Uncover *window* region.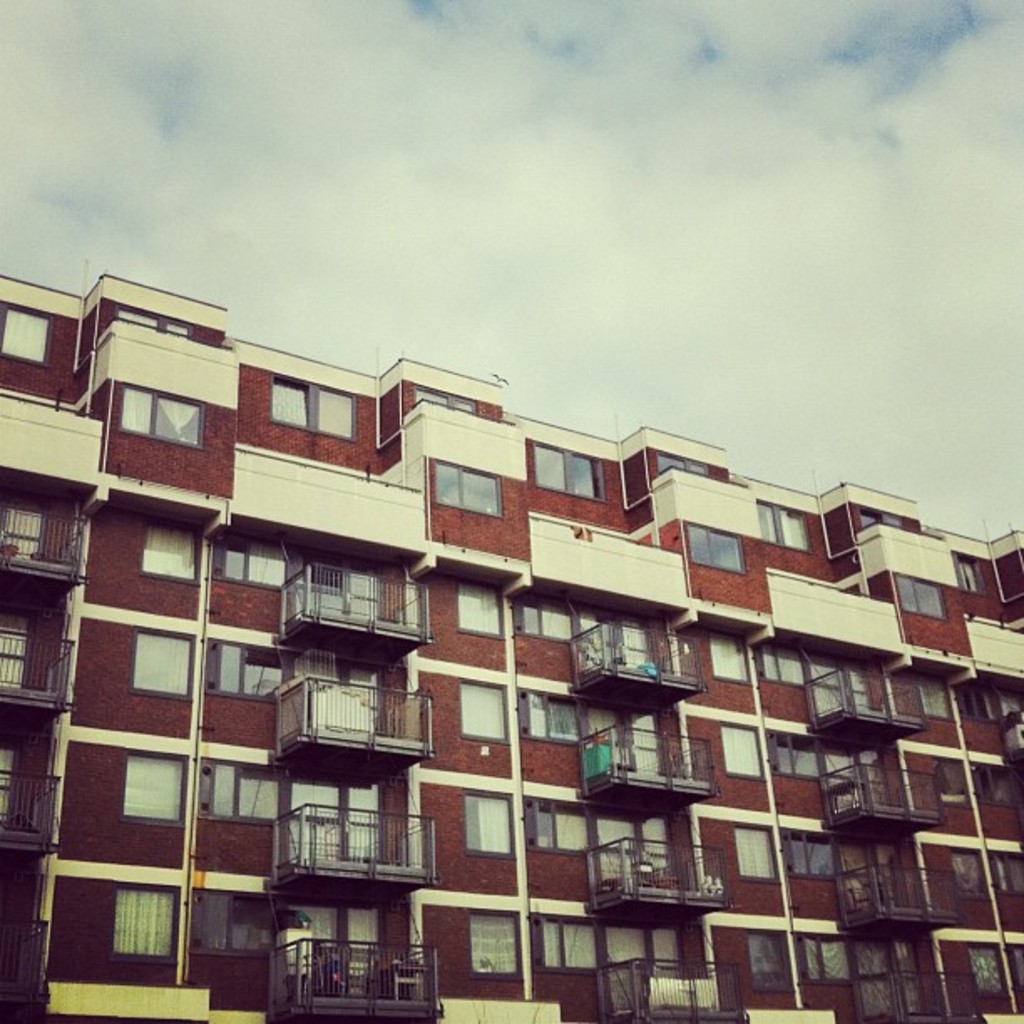
Uncovered: crop(201, 756, 283, 818).
